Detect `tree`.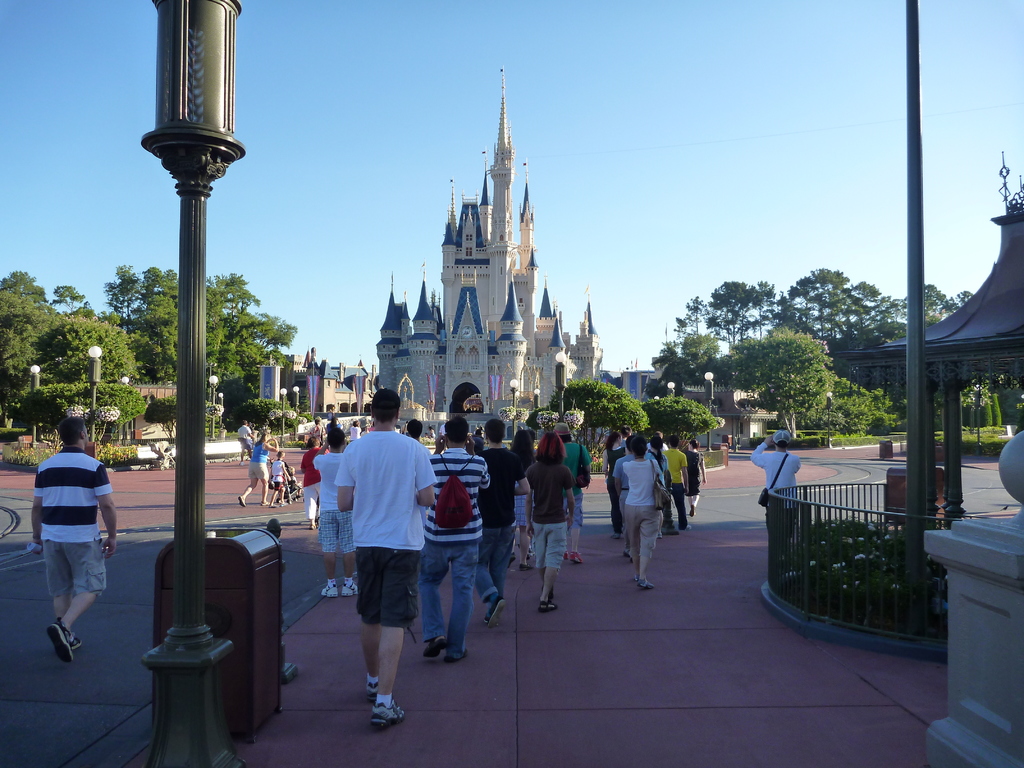
Detected at [x1=979, y1=387, x2=988, y2=431].
